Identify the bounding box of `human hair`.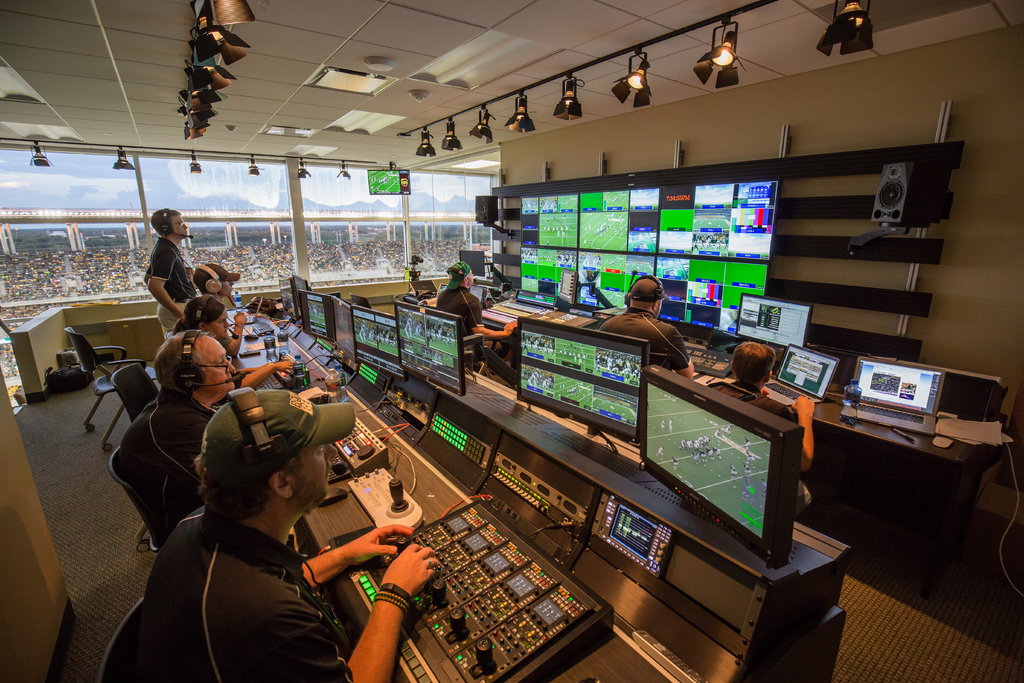
<box>153,330,214,387</box>.
